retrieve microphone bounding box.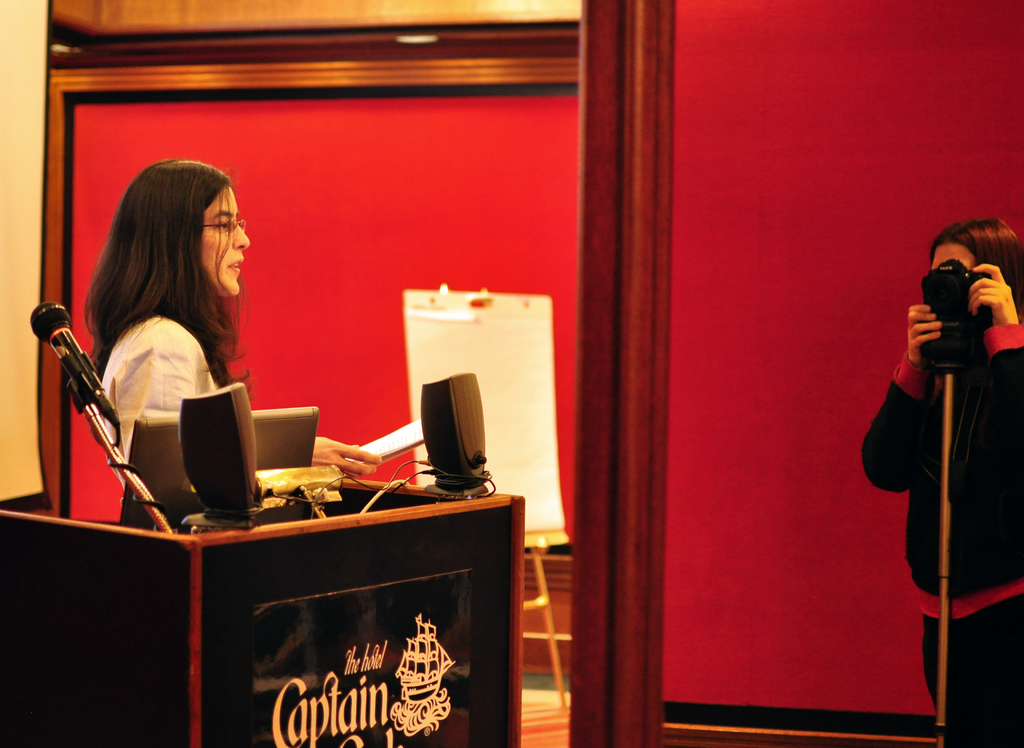
Bounding box: bbox(23, 298, 106, 448).
